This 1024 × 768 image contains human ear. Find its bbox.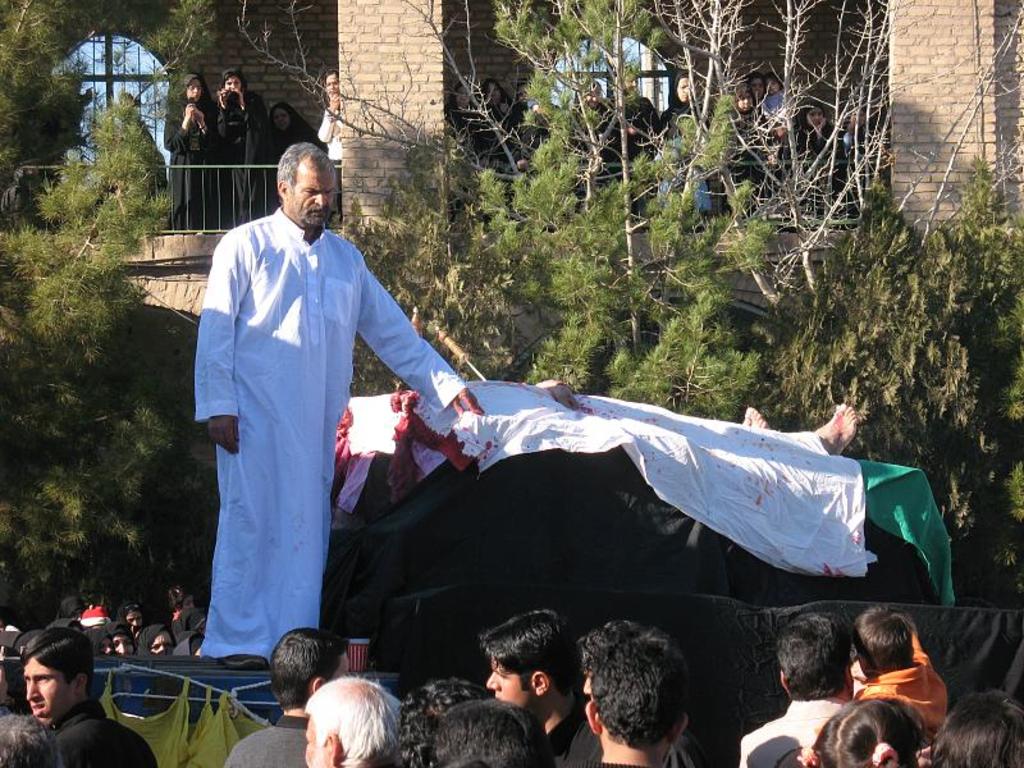
x1=672, y1=714, x2=689, y2=741.
